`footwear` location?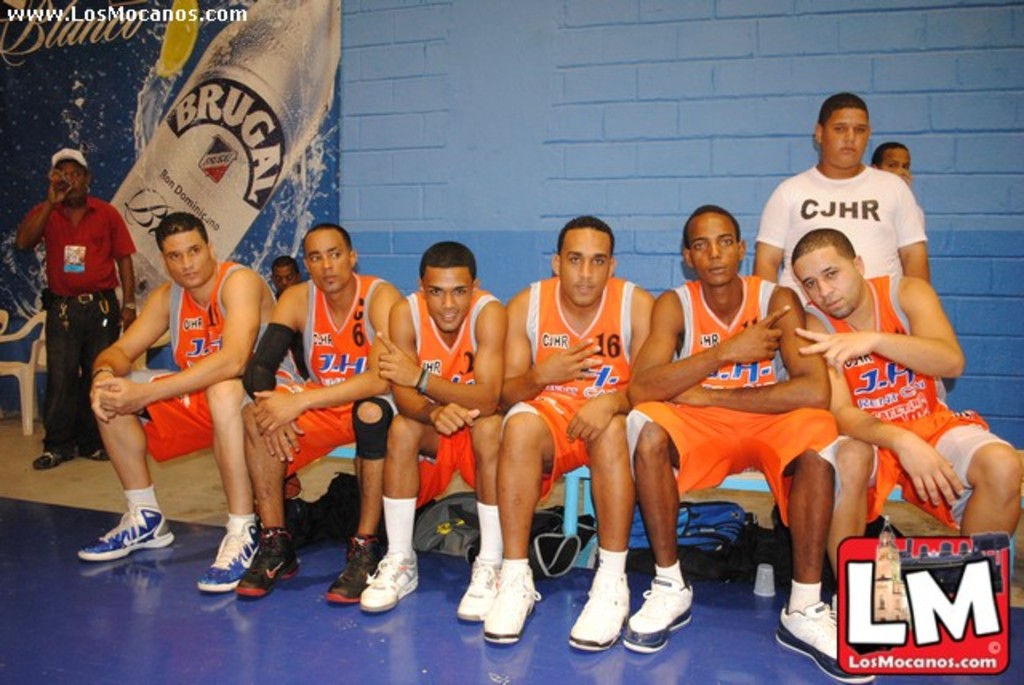
483,568,541,642
